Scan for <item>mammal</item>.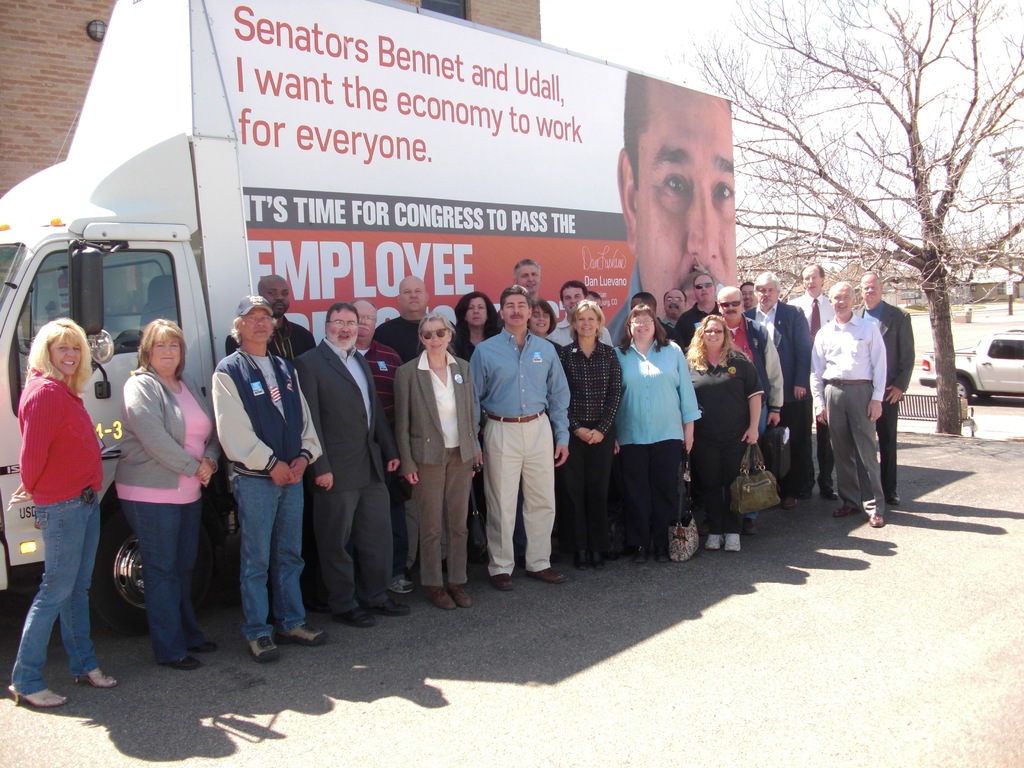
Scan result: rect(529, 299, 566, 361).
